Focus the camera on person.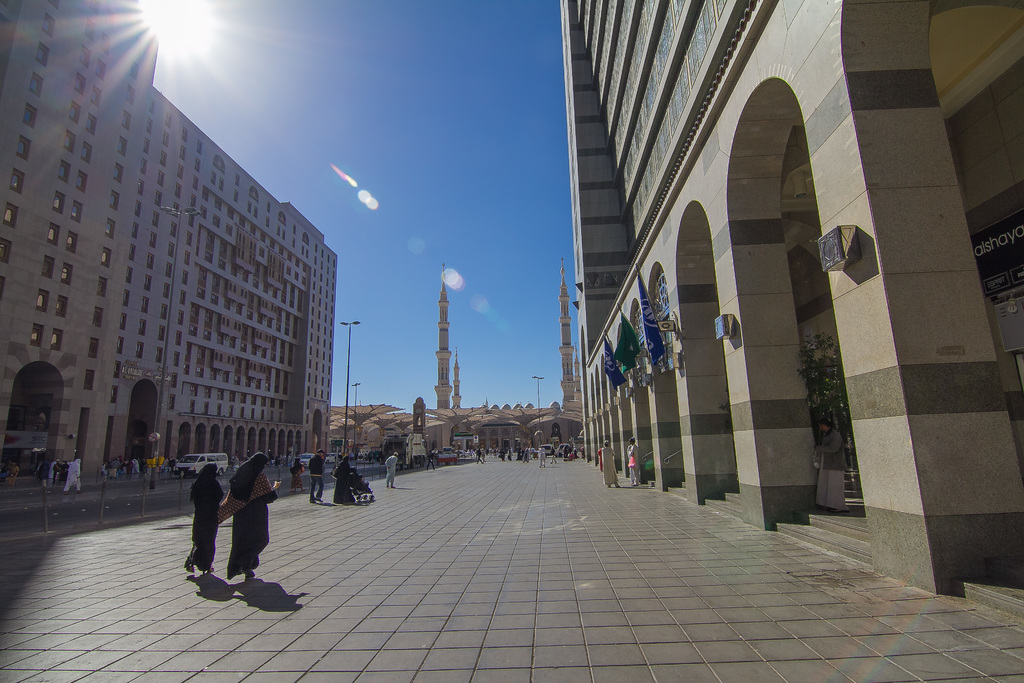
Focus region: bbox=(290, 456, 303, 493).
